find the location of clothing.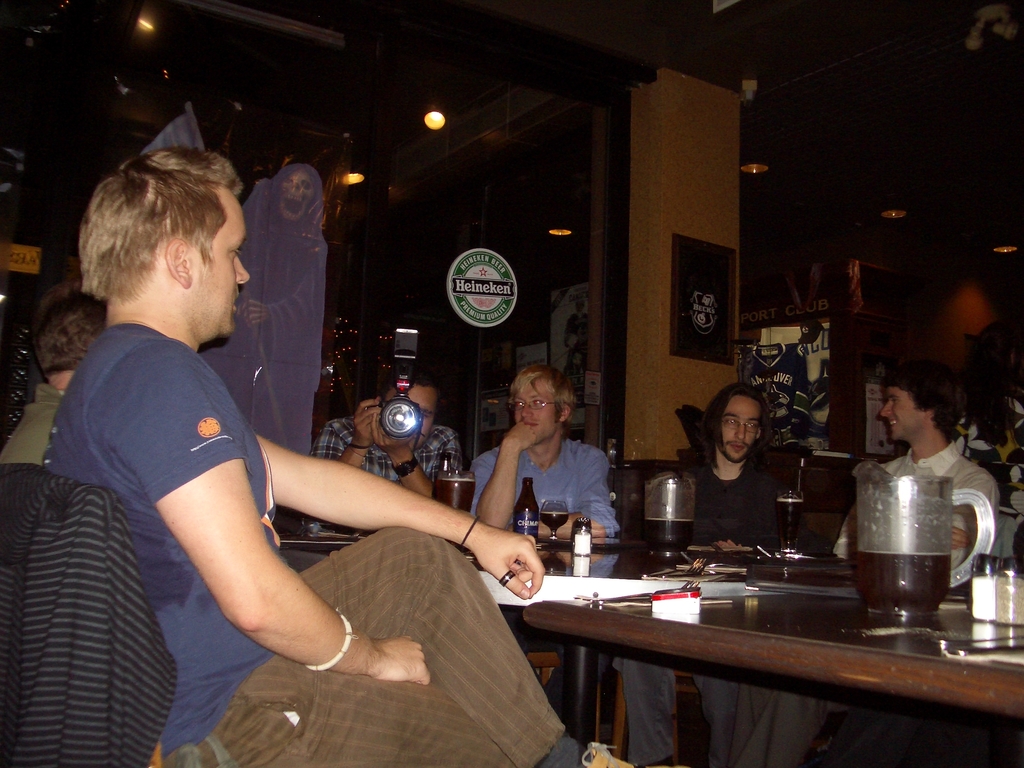
Location: (470, 412, 616, 561).
